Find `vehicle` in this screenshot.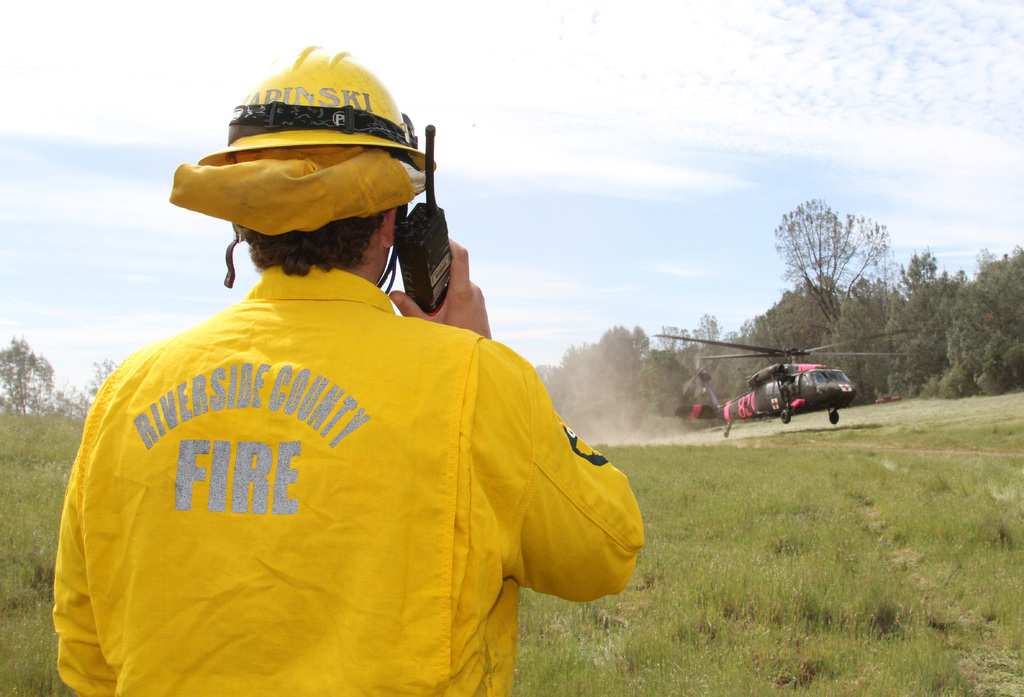
The bounding box for `vehicle` is <box>648,326,912,426</box>.
